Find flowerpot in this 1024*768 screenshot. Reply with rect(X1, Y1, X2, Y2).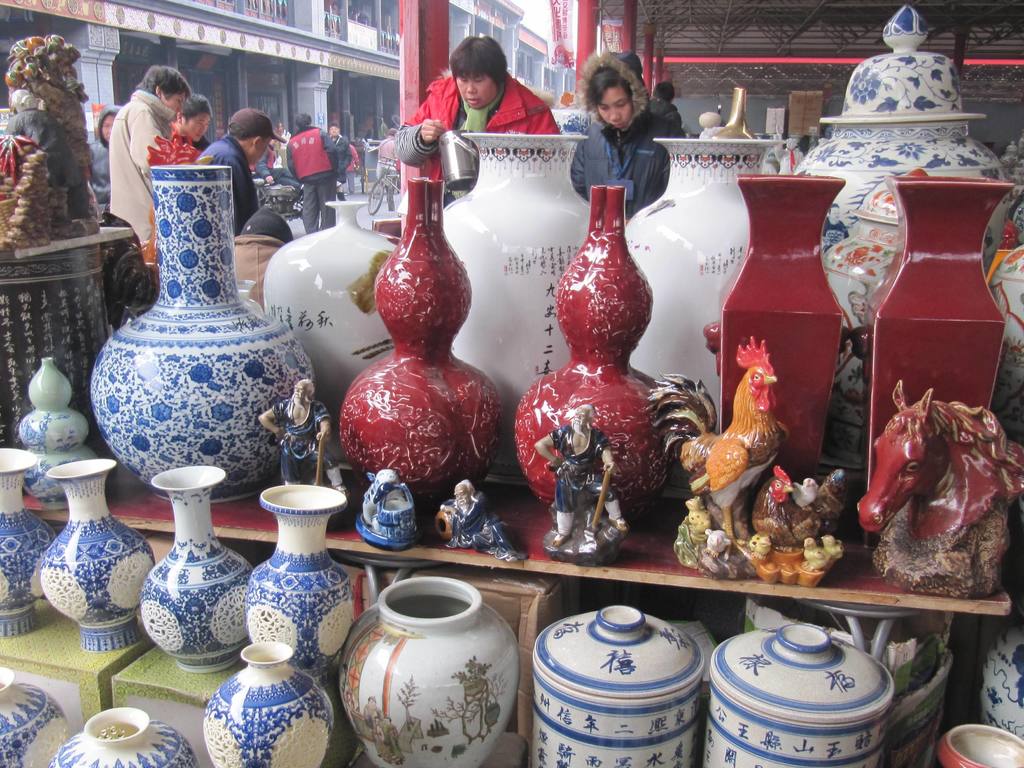
rect(243, 478, 367, 685).
